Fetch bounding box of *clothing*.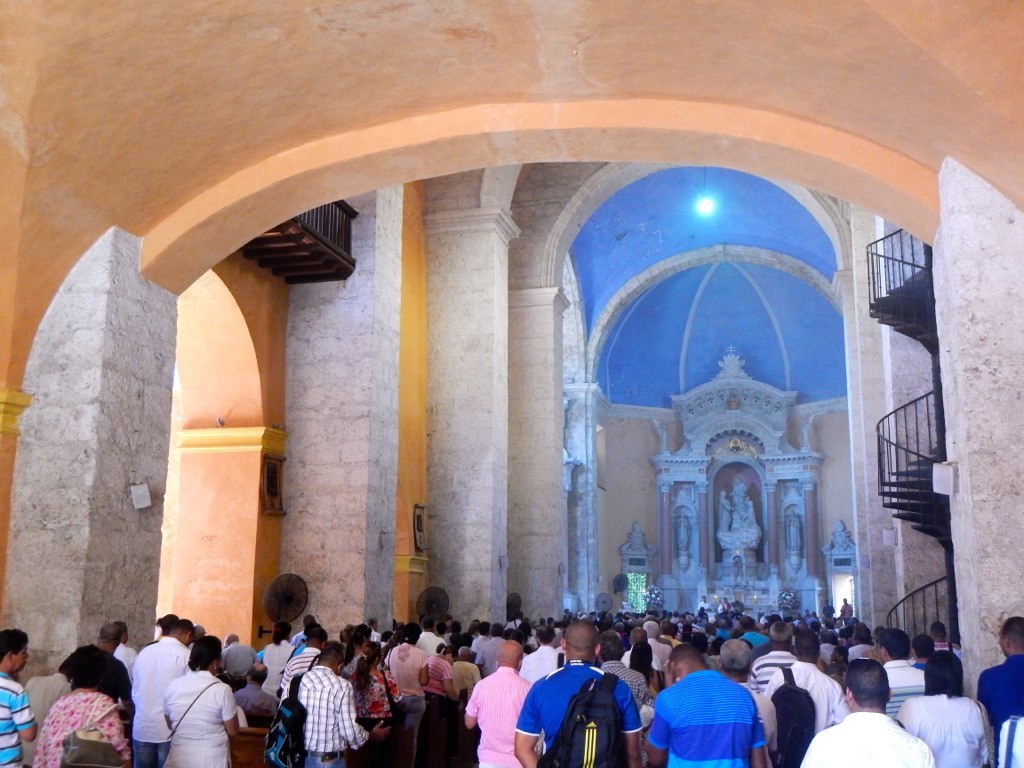
Bbox: 132 630 192 767.
